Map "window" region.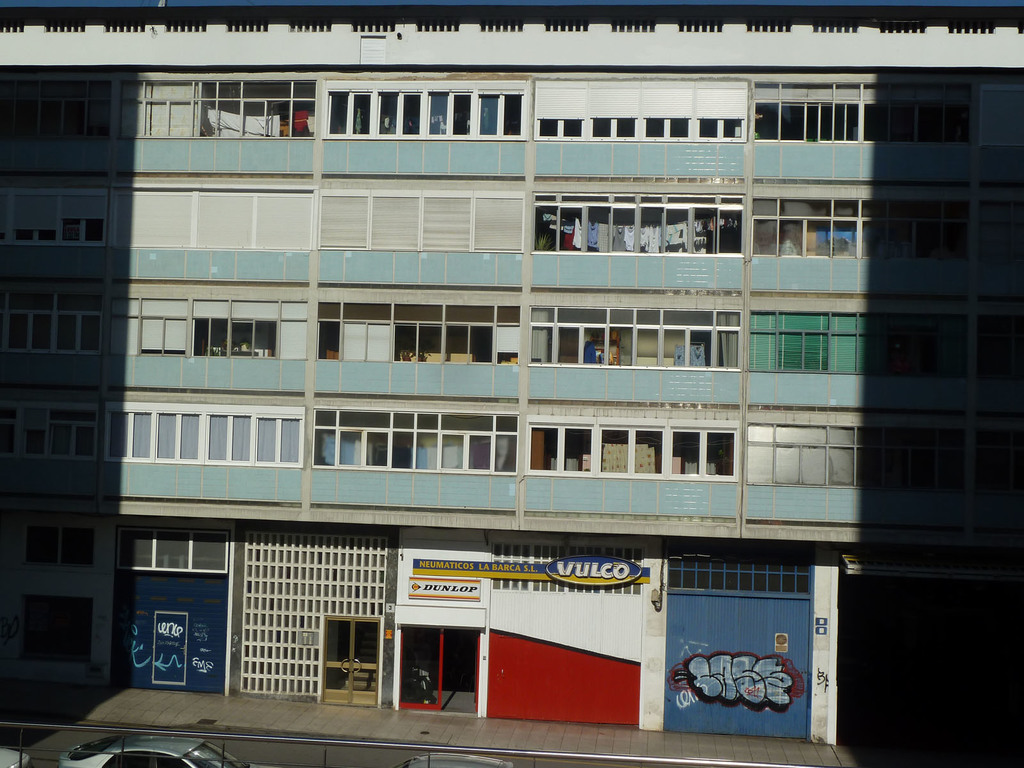
Mapped to [left=748, top=308, right=971, bottom=367].
